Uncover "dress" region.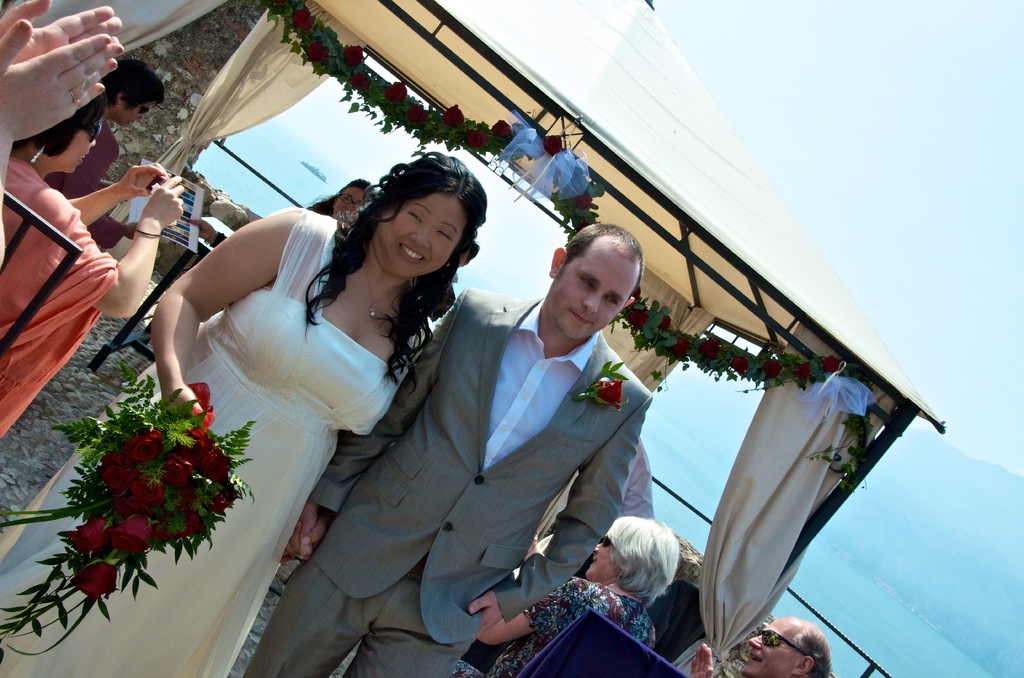
Uncovered: 456:577:656:677.
